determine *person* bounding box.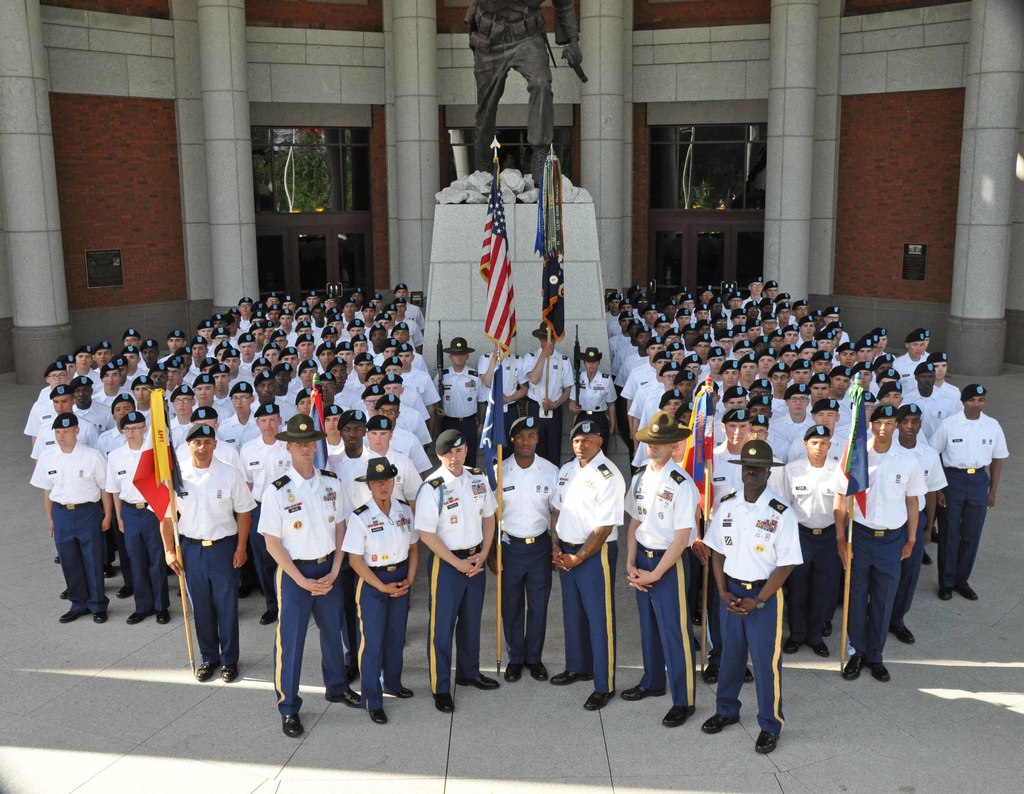
Determined: left=764, top=283, right=778, bottom=299.
